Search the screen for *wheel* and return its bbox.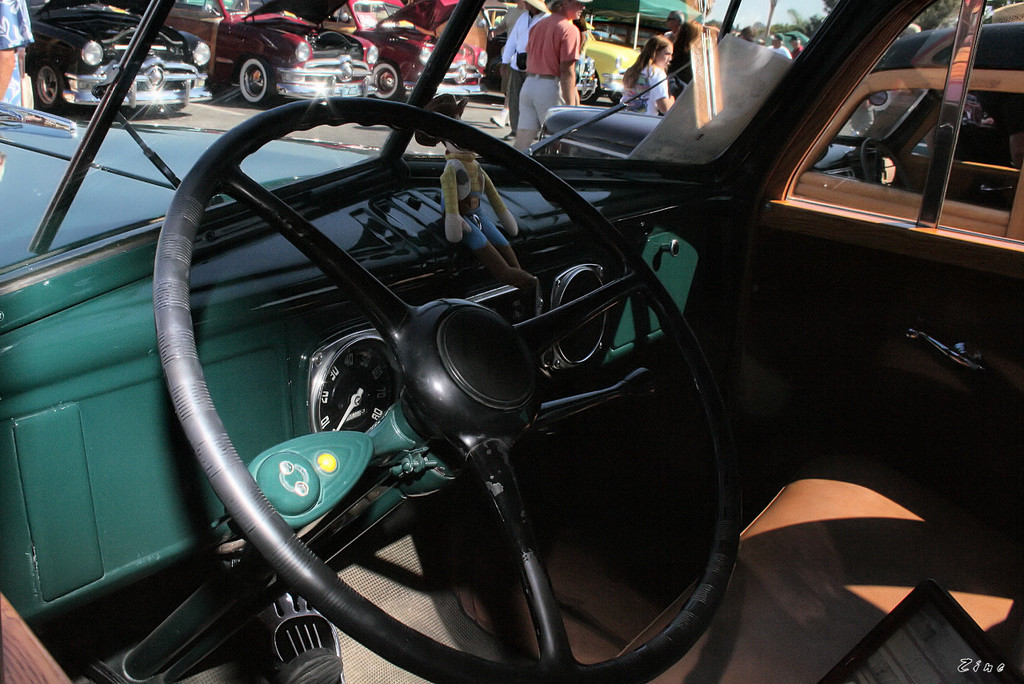
Found: crop(239, 57, 273, 103).
